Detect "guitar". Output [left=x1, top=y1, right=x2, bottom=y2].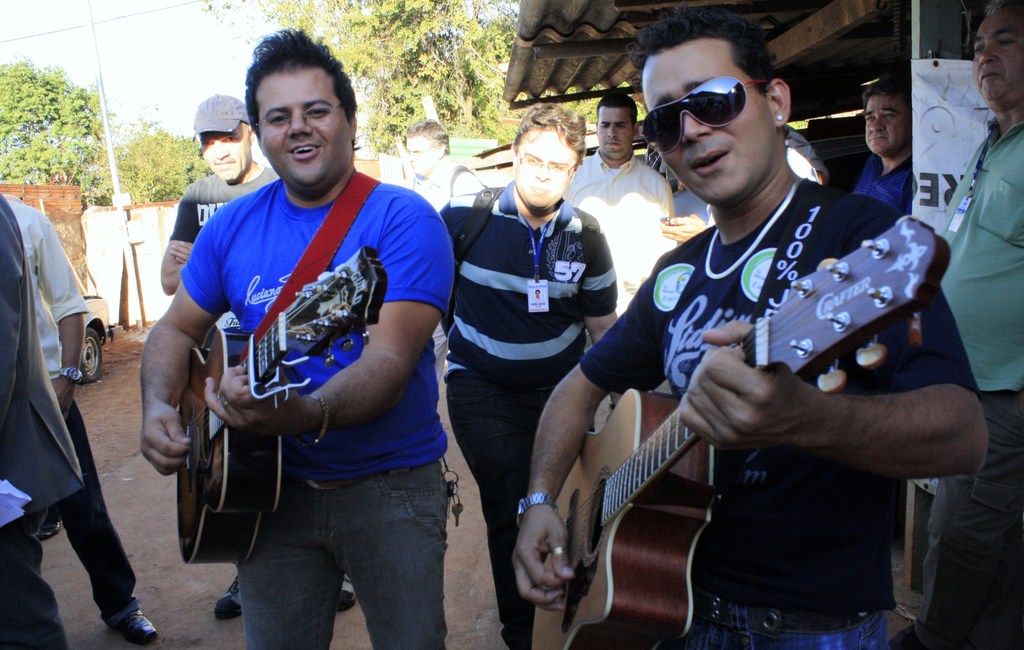
[left=164, top=247, right=376, bottom=567].
